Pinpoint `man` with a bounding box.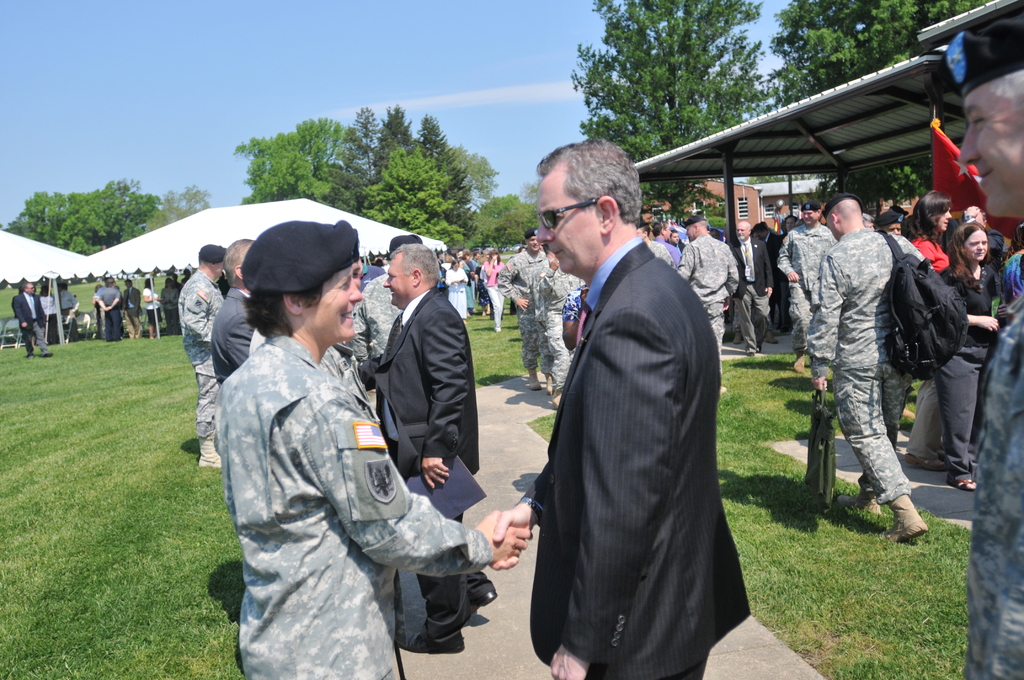
Rect(361, 238, 511, 656).
